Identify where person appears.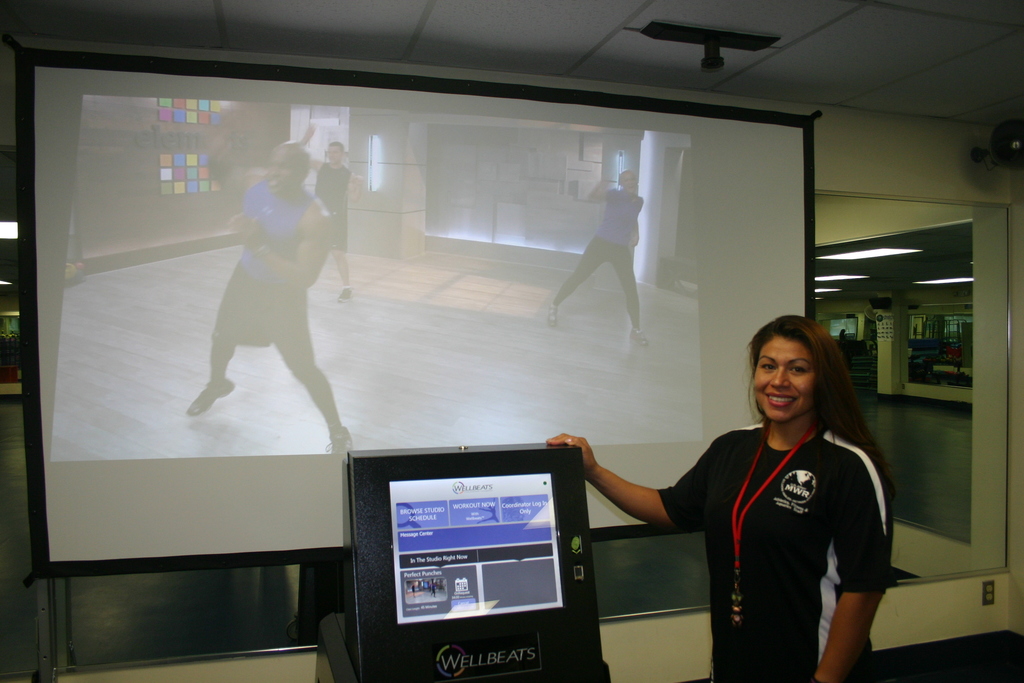
Appears at bbox(183, 139, 349, 463).
